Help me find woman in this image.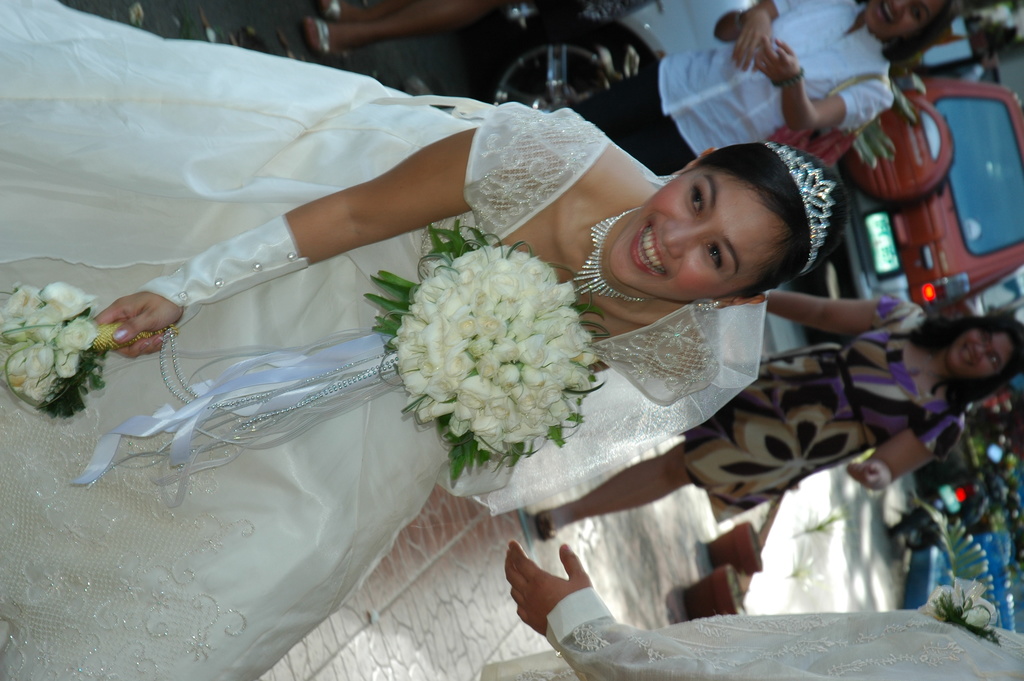
Found it: box=[545, 0, 960, 183].
